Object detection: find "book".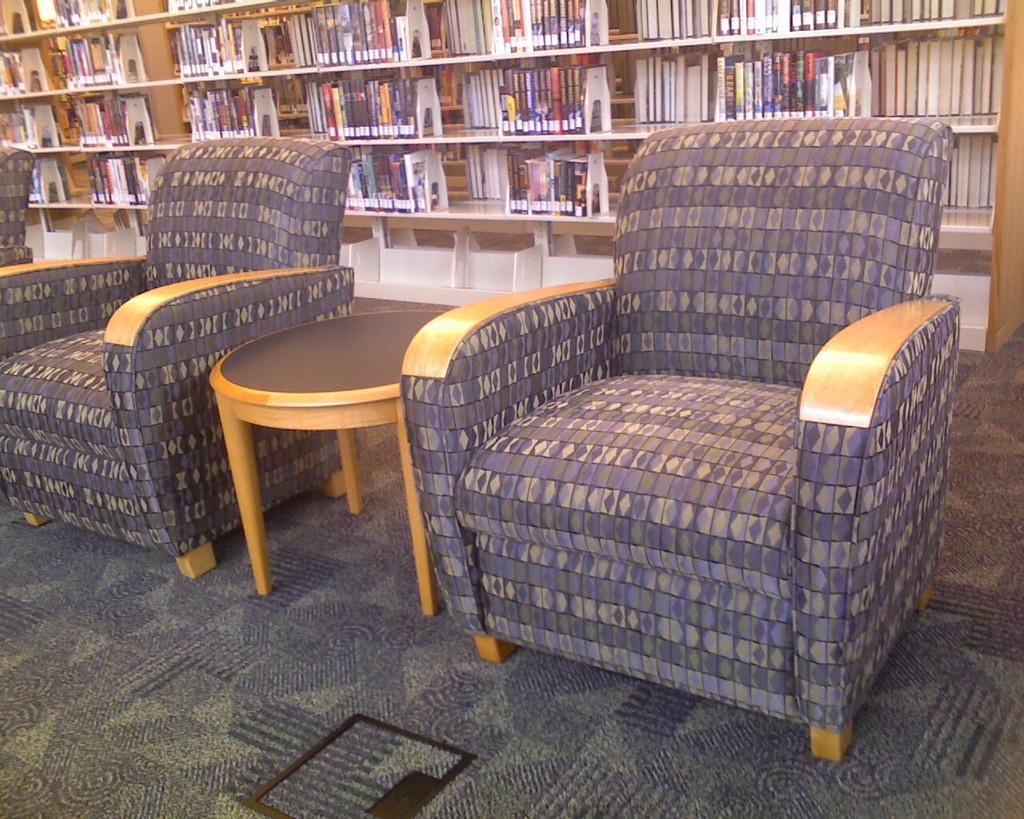
{"x1": 39, "y1": 0, "x2": 130, "y2": 20}.
